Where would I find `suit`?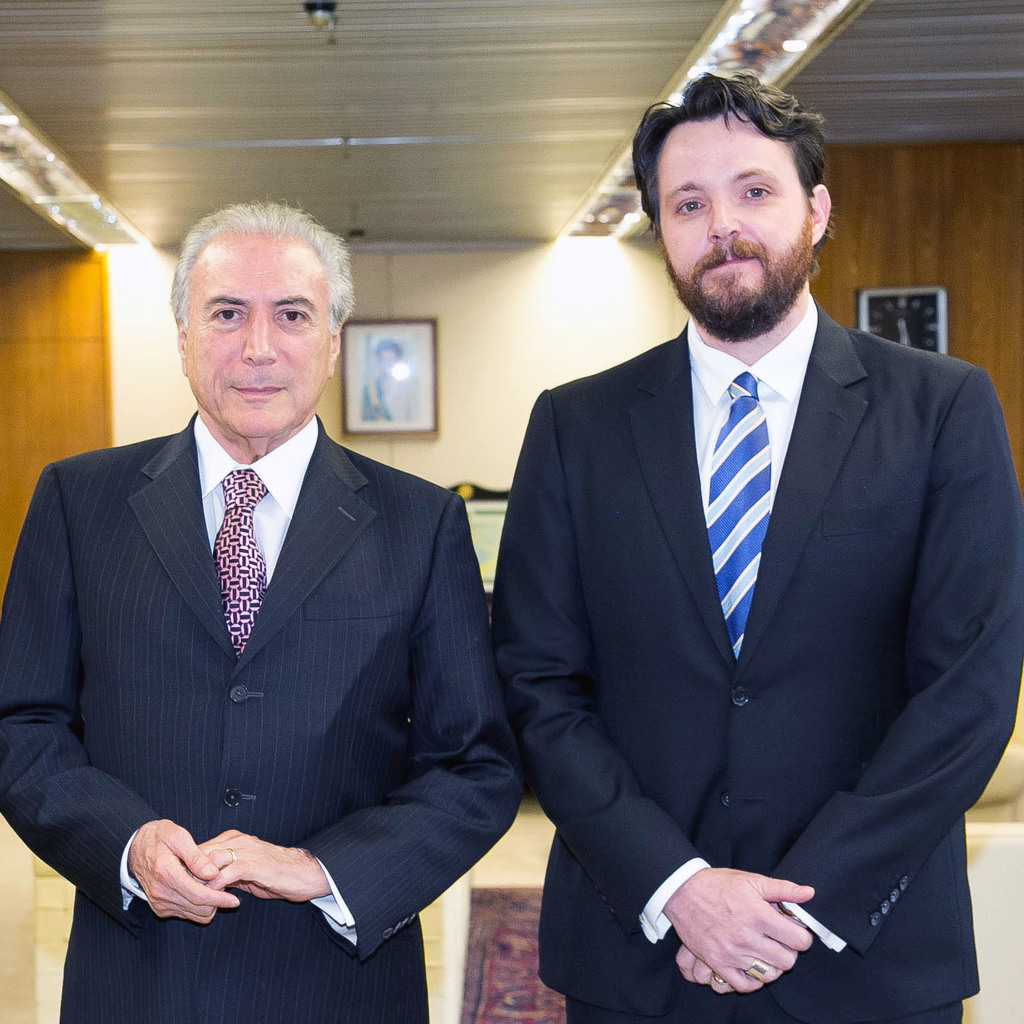
At detection(0, 407, 524, 1023).
